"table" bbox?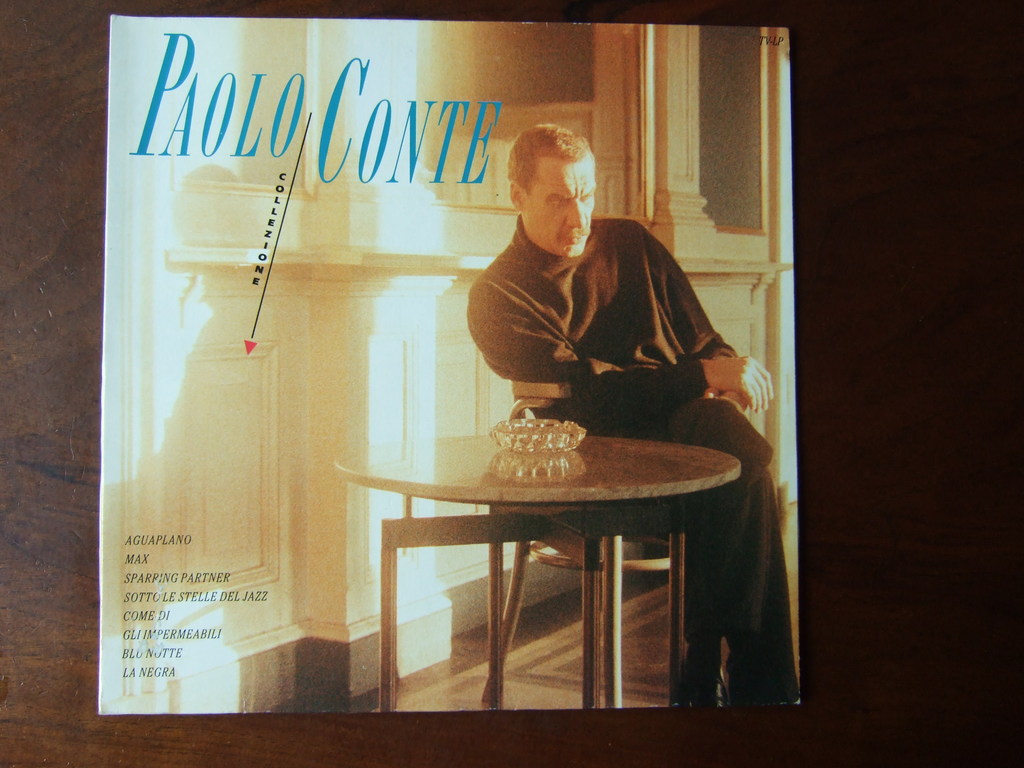
333 406 753 710
